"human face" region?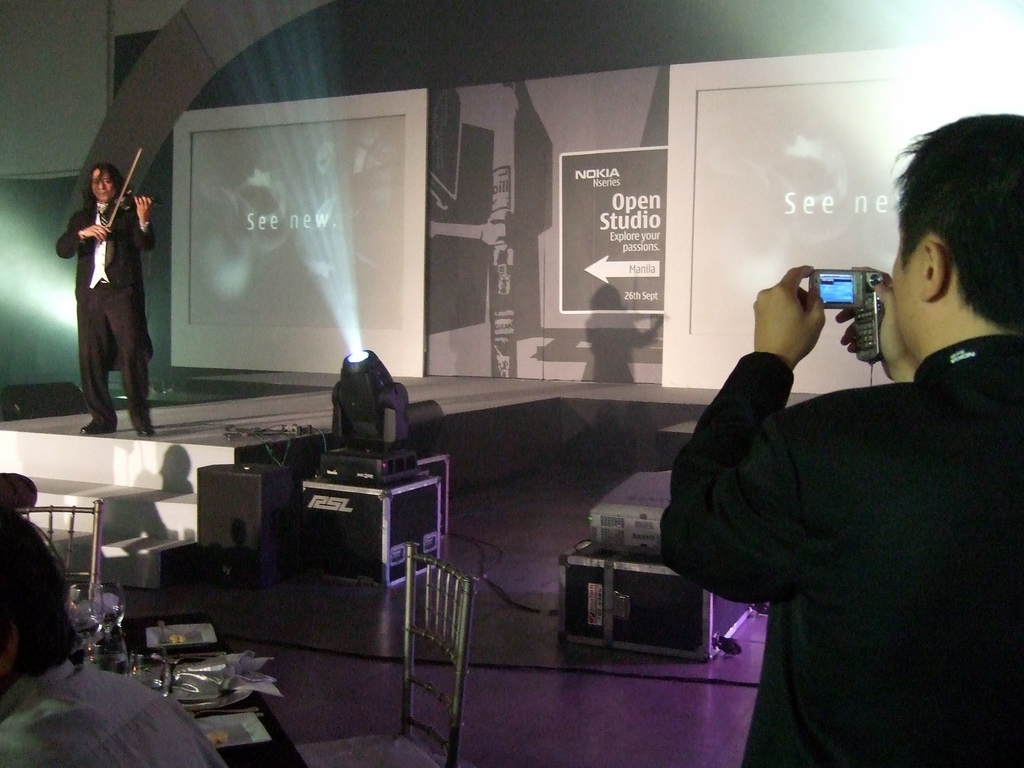
BBox(888, 216, 933, 347)
